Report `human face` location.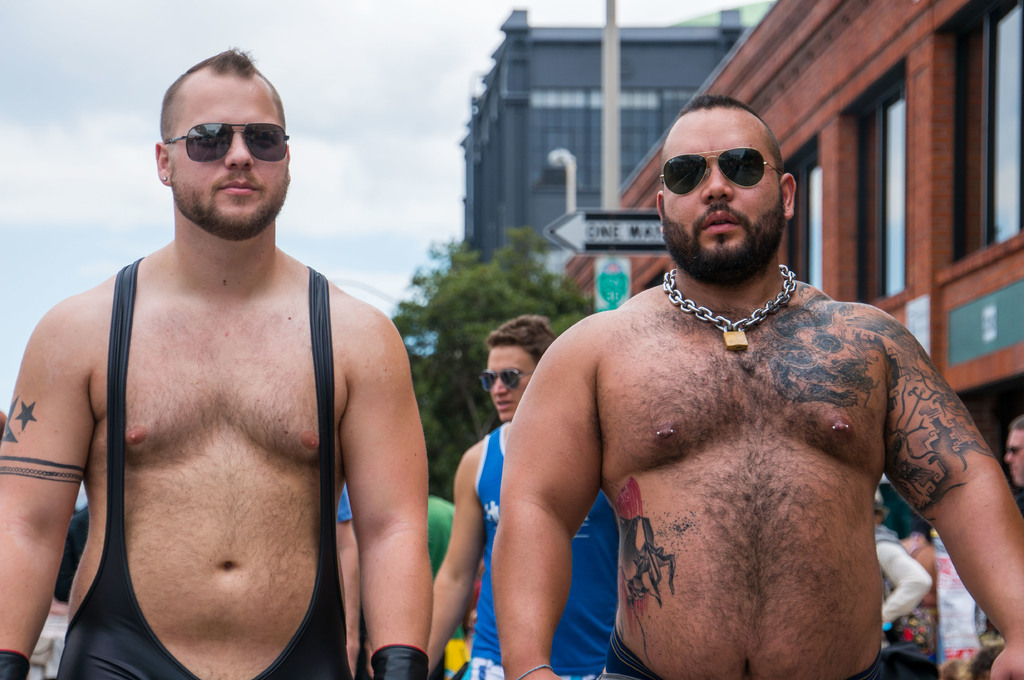
Report: [485, 345, 534, 422].
